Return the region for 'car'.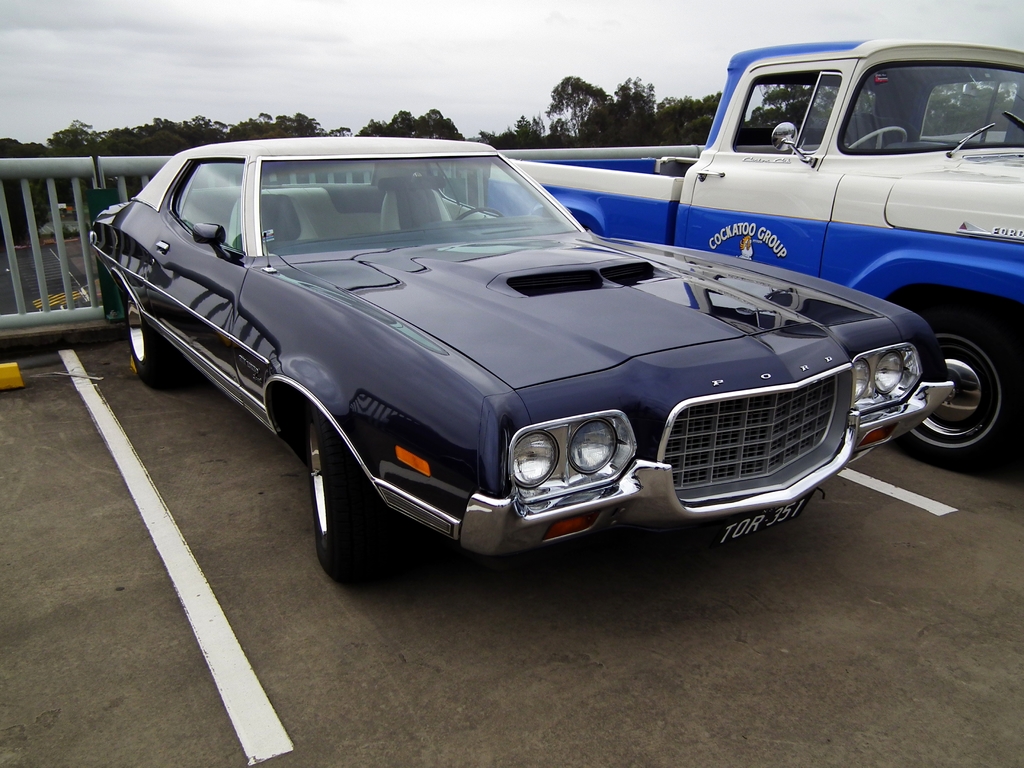
<region>89, 141, 956, 590</region>.
